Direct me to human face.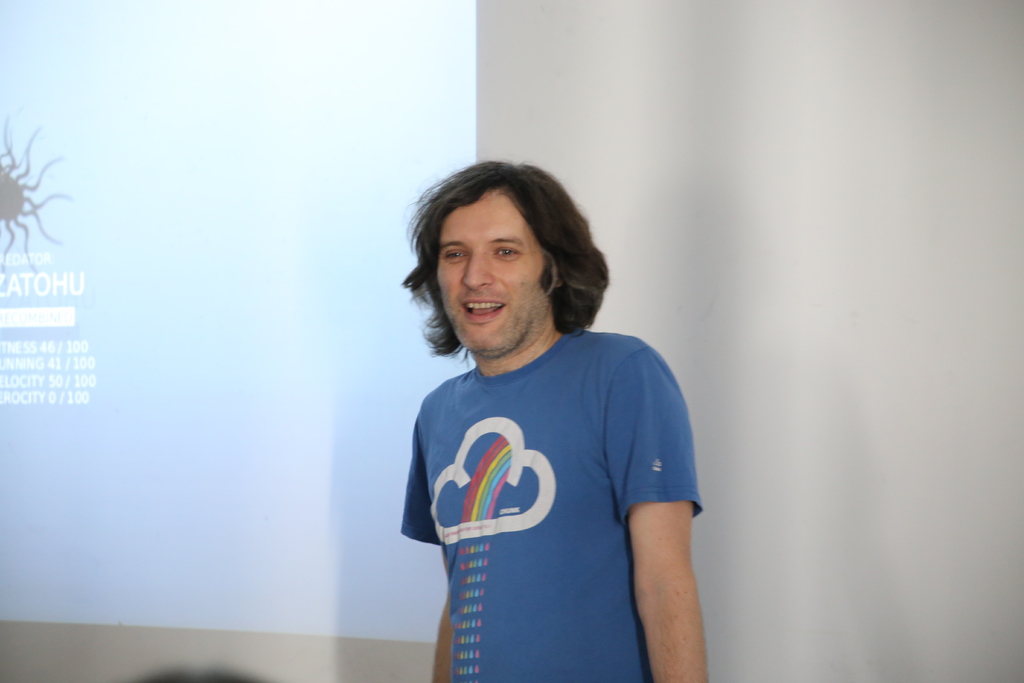
Direction: select_region(435, 187, 557, 354).
